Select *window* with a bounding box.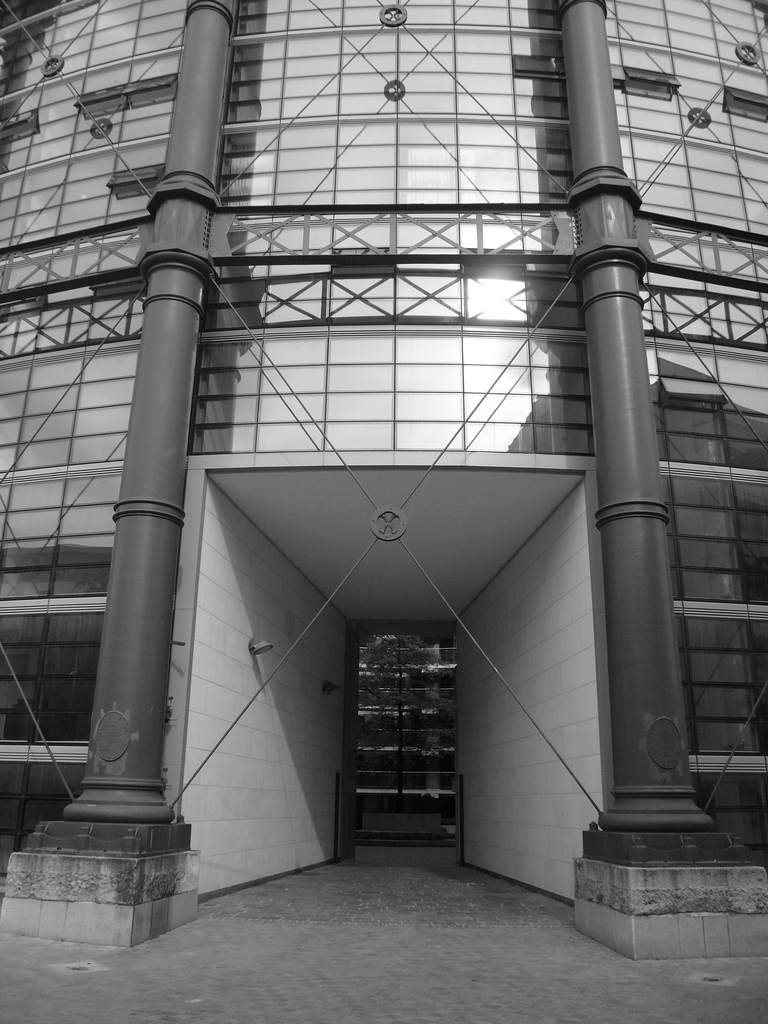
BBox(671, 449, 767, 600).
